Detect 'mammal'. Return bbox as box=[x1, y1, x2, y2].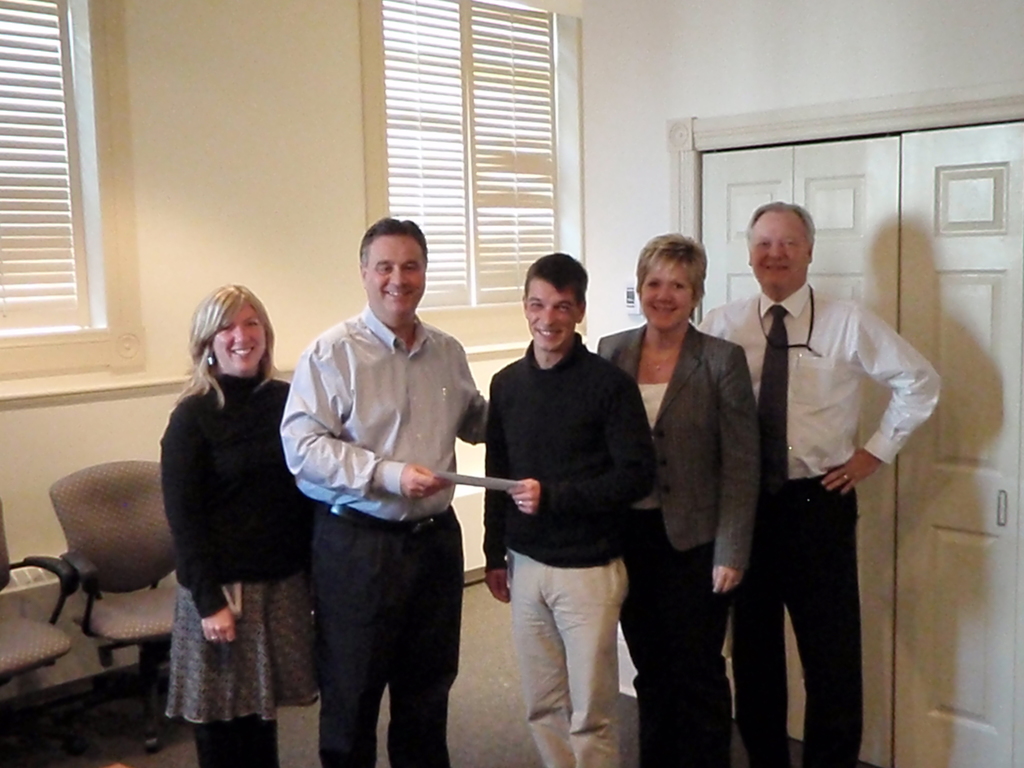
box=[126, 282, 315, 719].
